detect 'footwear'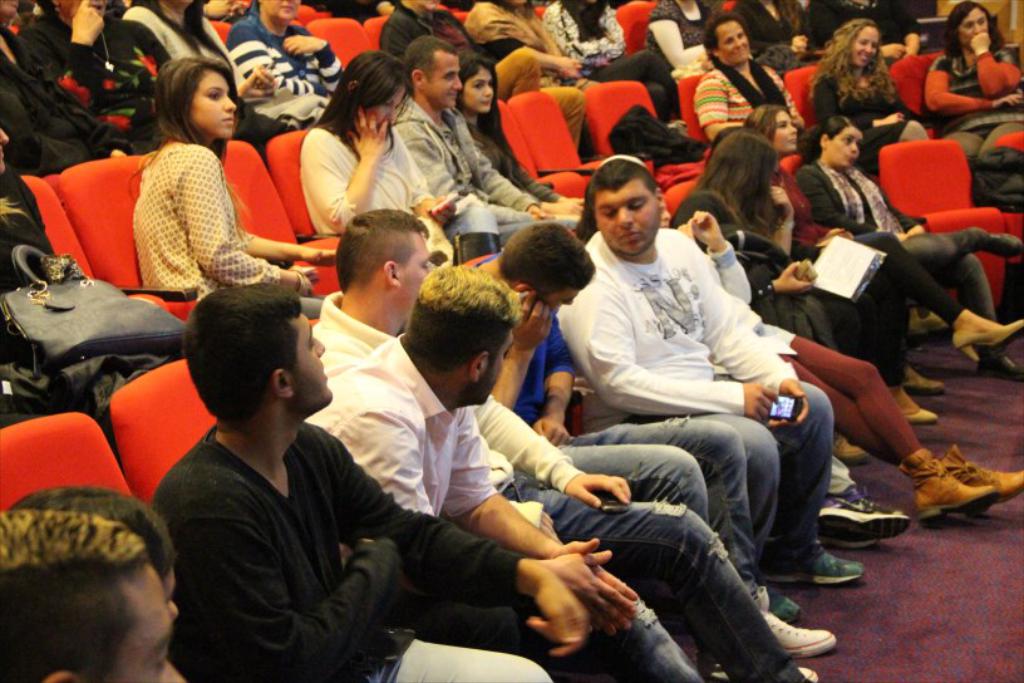
crop(765, 610, 836, 658)
